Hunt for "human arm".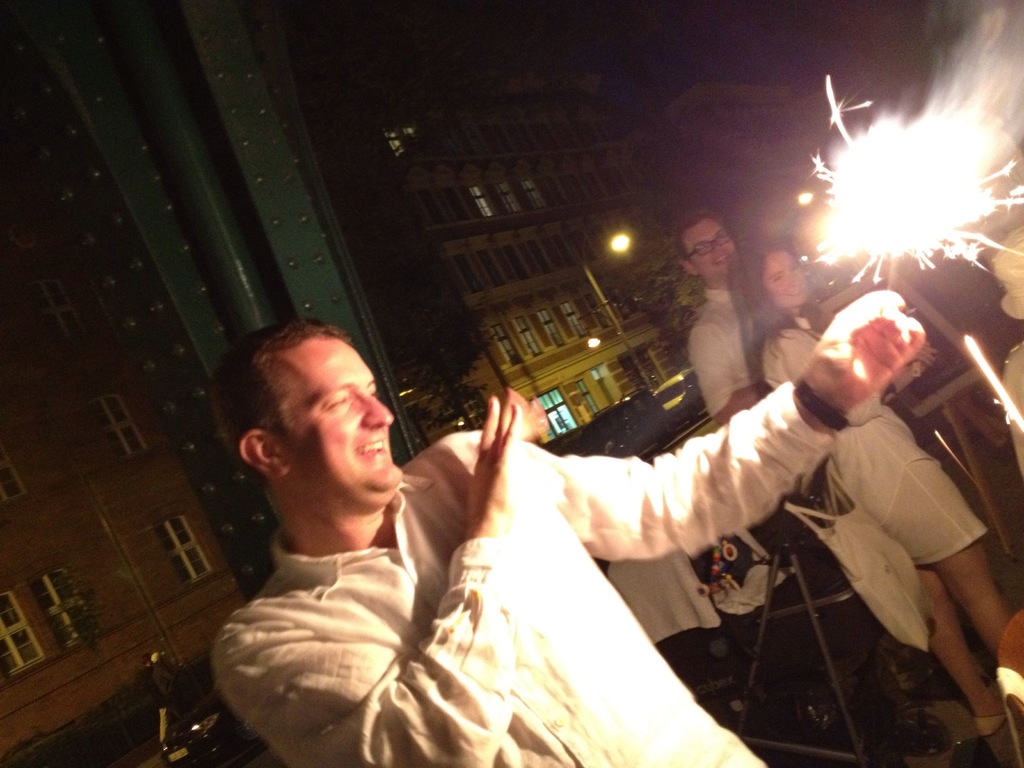
Hunted down at [x1=518, y1=296, x2=932, y2=551].
